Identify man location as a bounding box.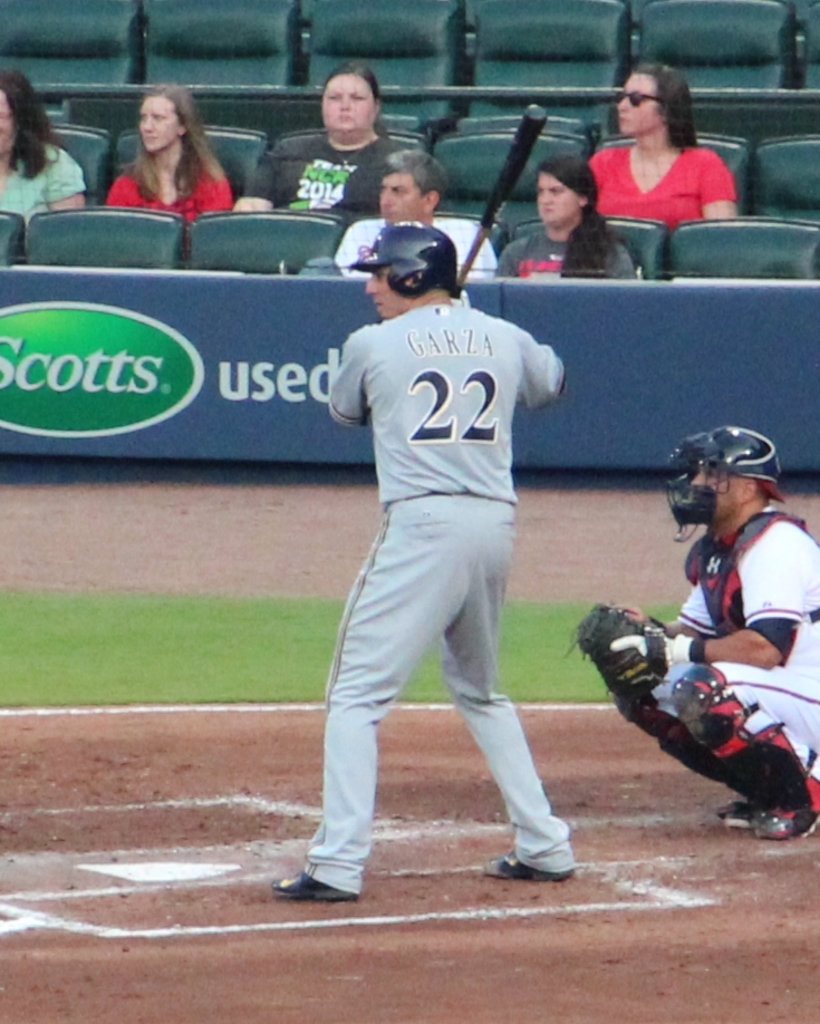
[238,228,620,909].
